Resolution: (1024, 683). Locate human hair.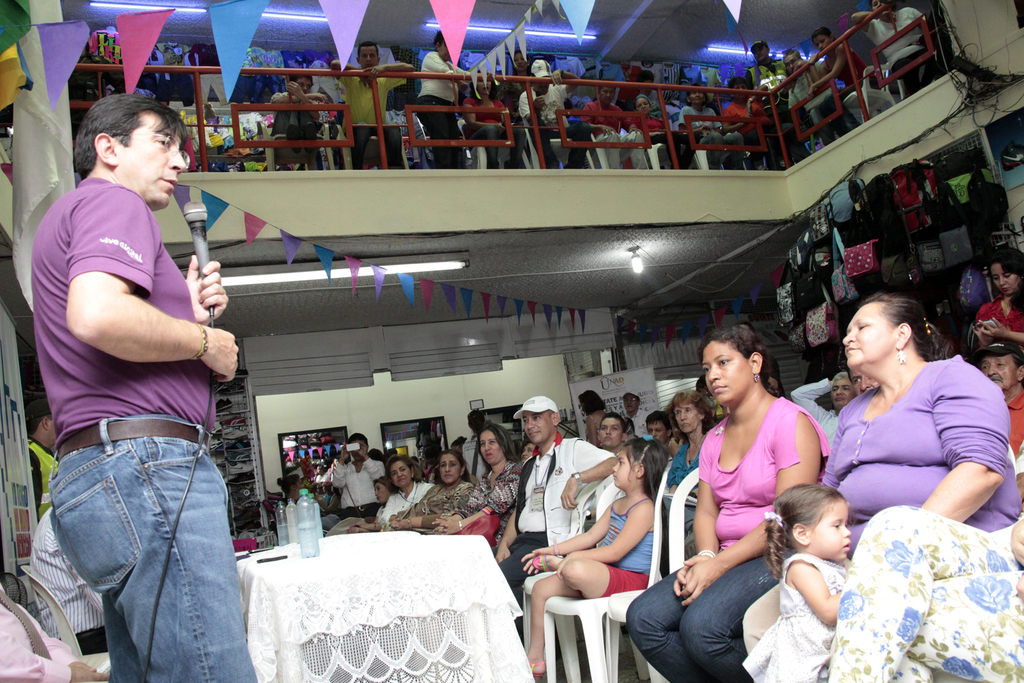
[1011, 349, 1023, 388].
